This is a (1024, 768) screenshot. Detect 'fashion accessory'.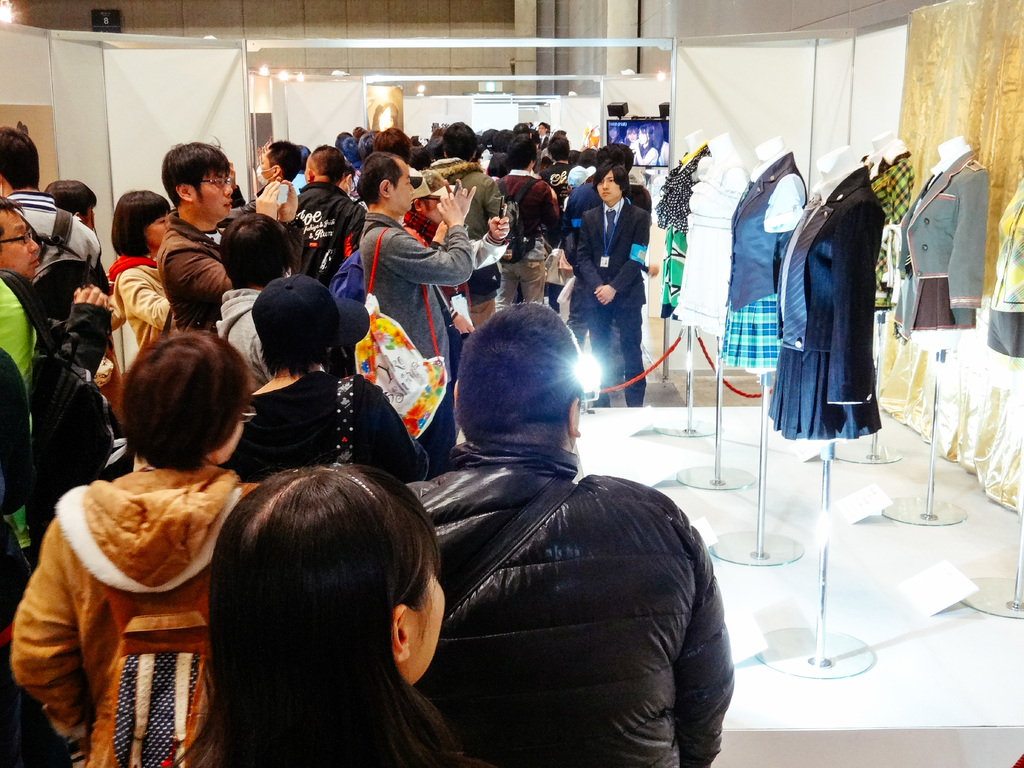
bbox=(600, 209, 618, 244).
